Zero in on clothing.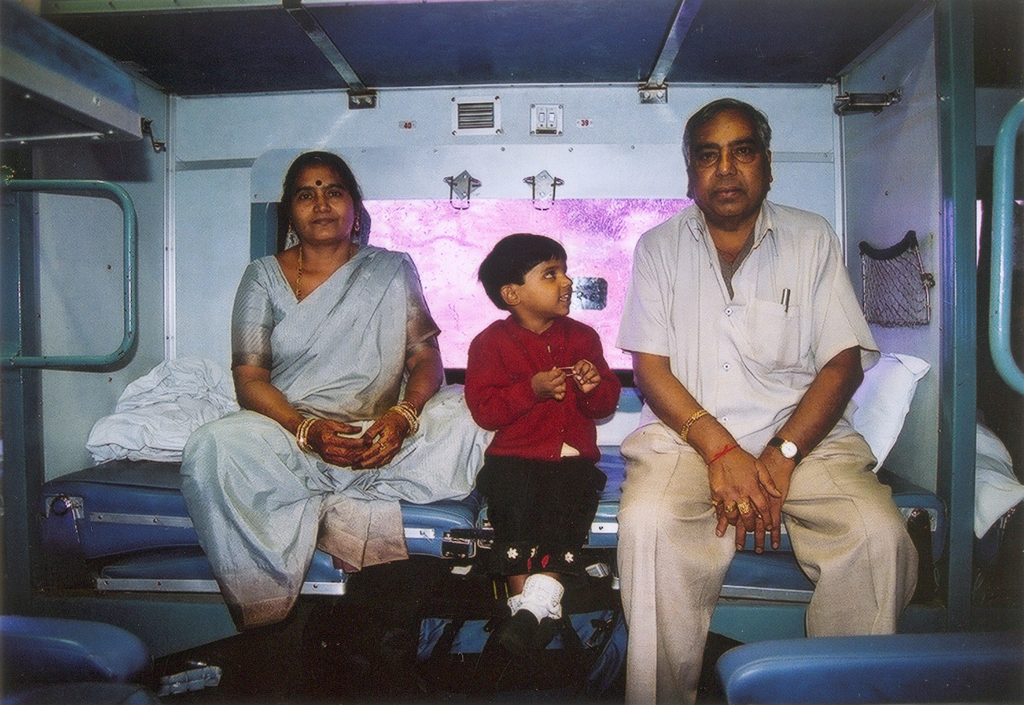
Zeroed in: pyautogui.locateOnScreen(610, 160, 894, 653).
